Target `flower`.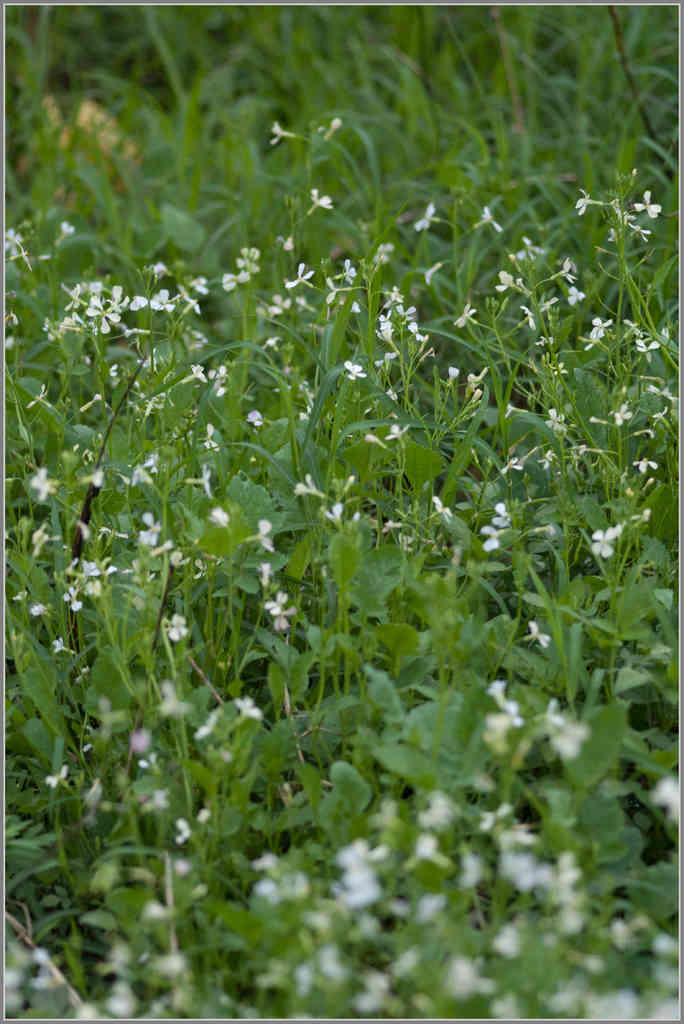
Target region: l=608, t=920, r=660, b=950.
